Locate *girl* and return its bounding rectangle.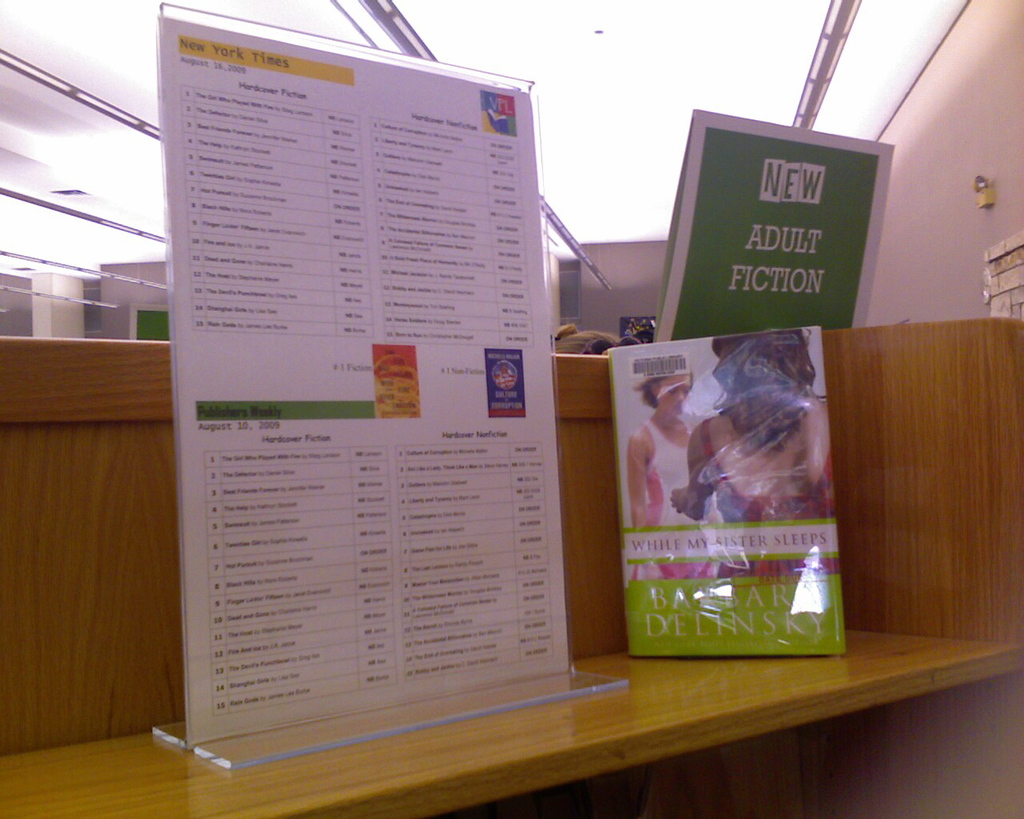
(left=623, top=364, right=717, bottom=582).
